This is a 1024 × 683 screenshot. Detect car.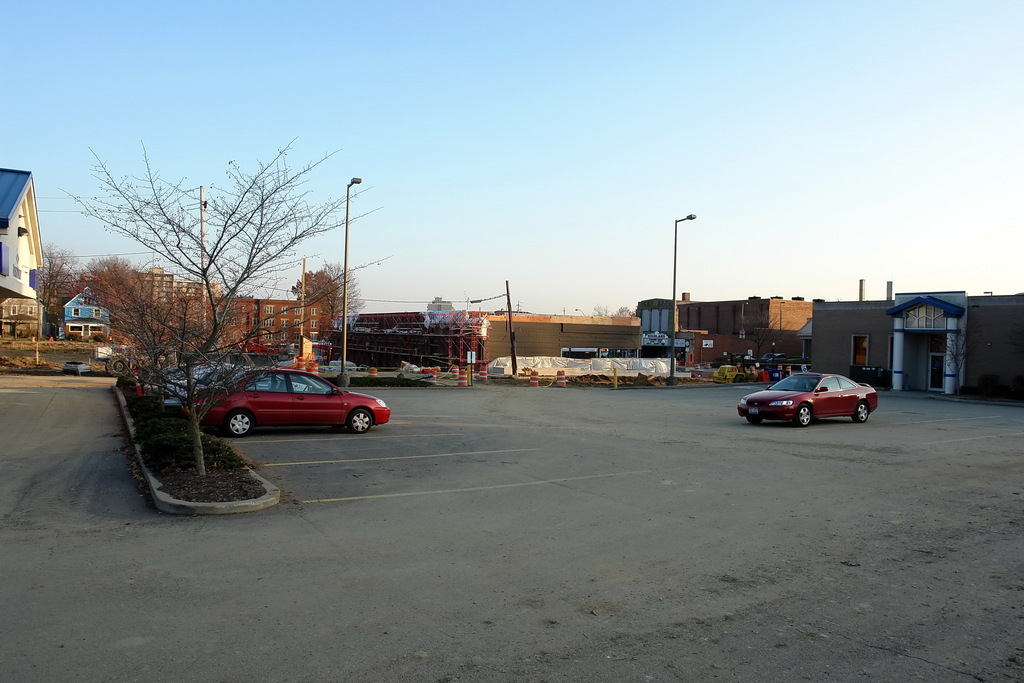
(x1=740, y1=368, x2=877, y2=428).
